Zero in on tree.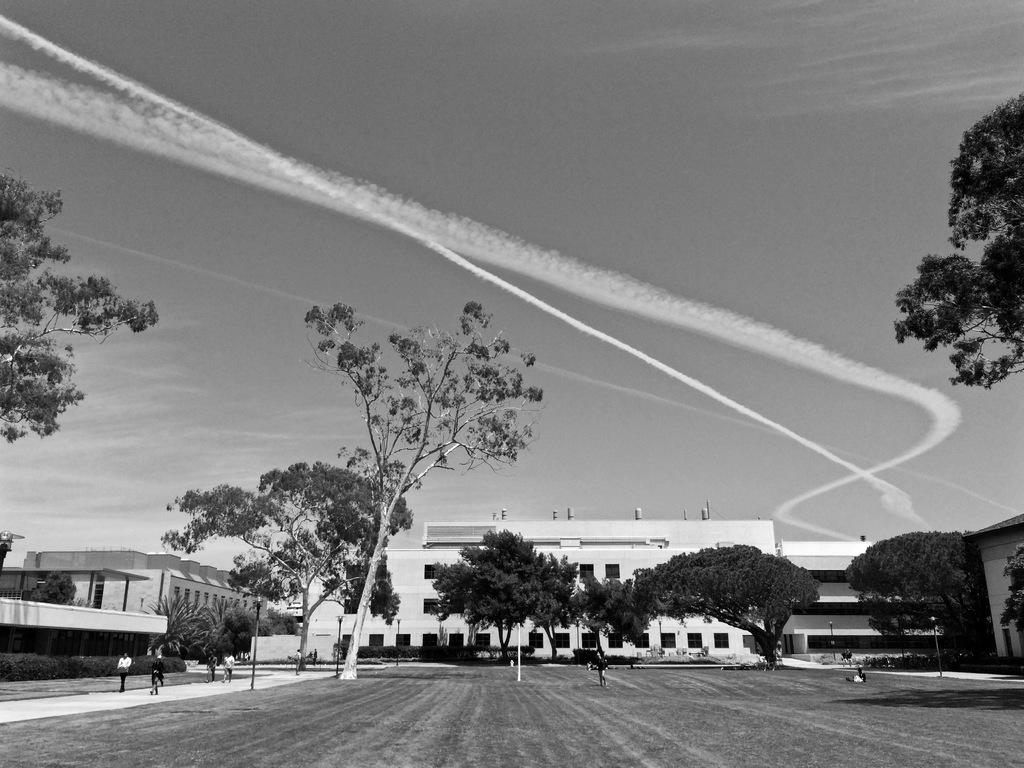
Zeroed in: [904, 107, 1016, 431].
